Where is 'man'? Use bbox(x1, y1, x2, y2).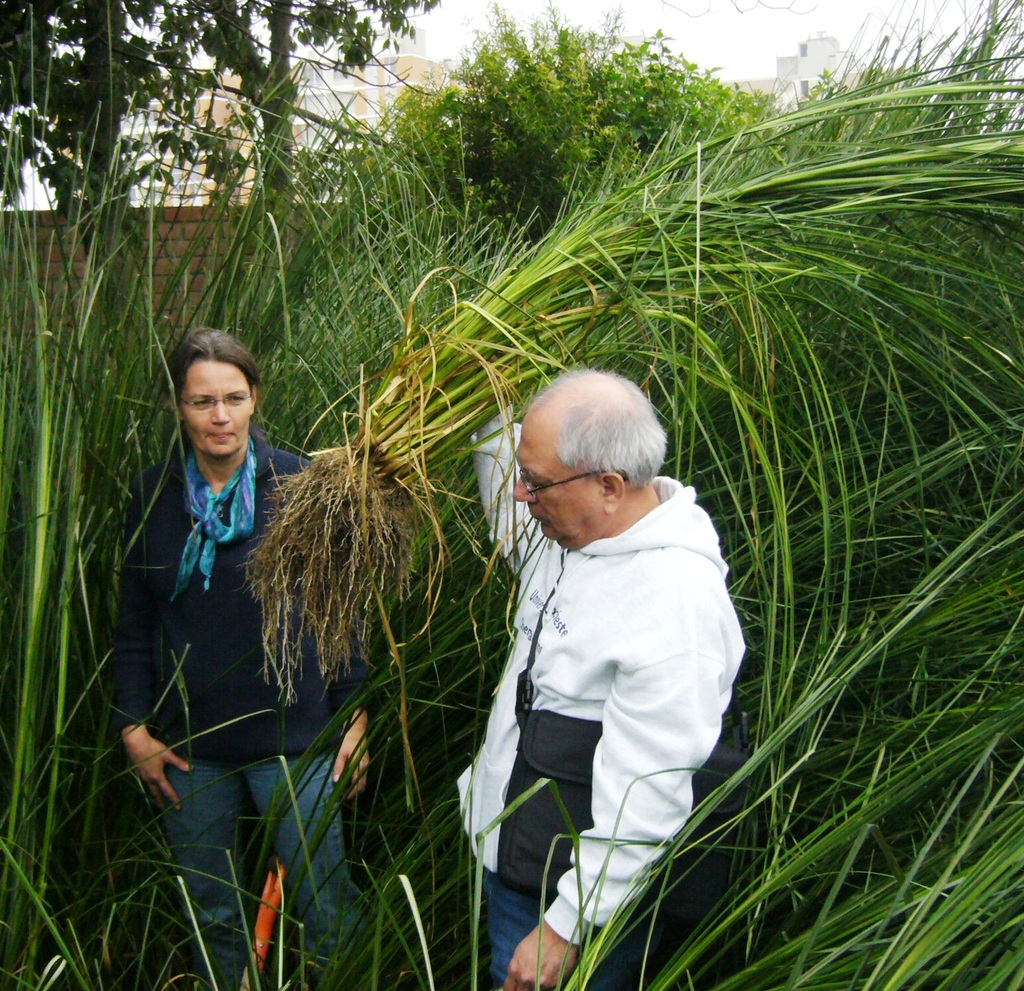
bbox(411, 351, 758, 976).
